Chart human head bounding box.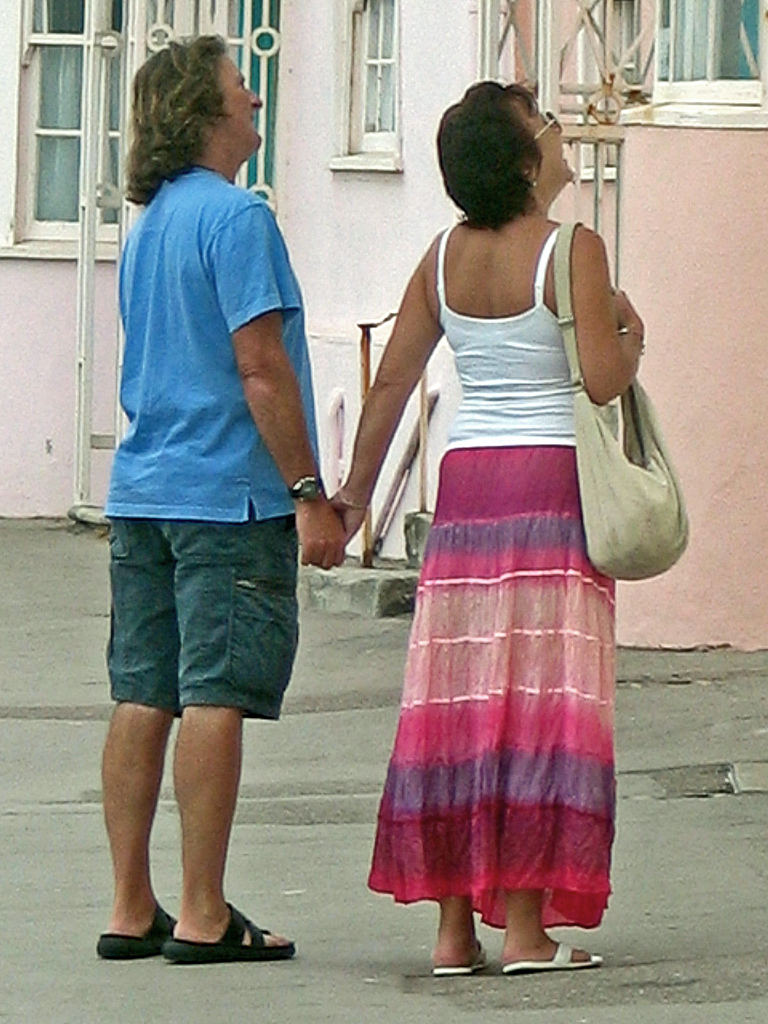
Charted: bbox=[131, 30, 264, 175].
